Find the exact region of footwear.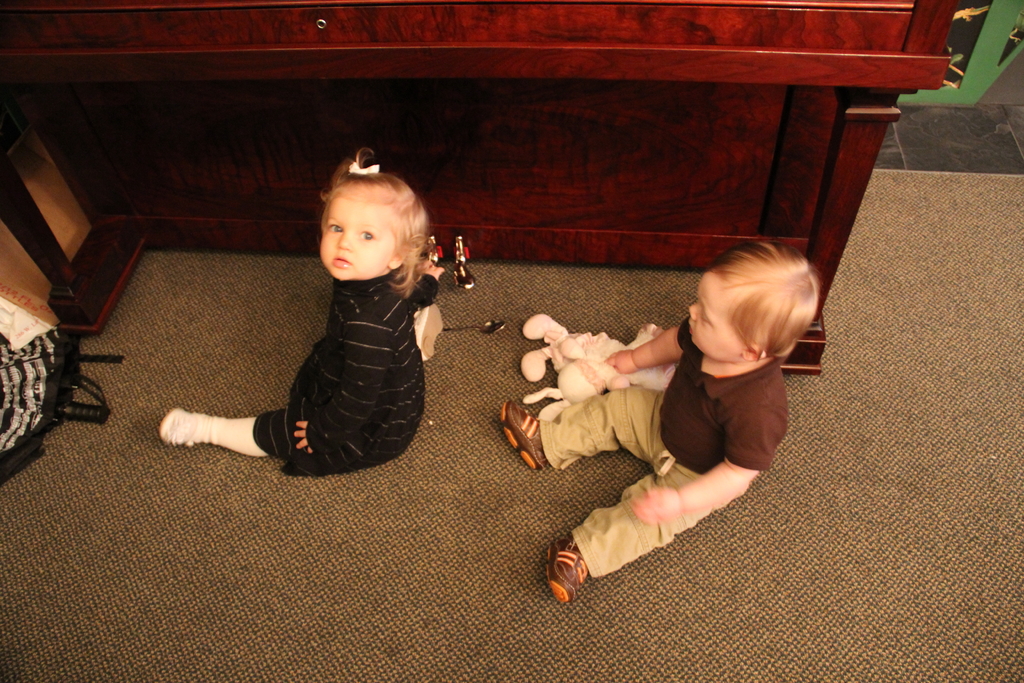
Exact region: [x1=413, y1=305, x2=440, y2=366].
